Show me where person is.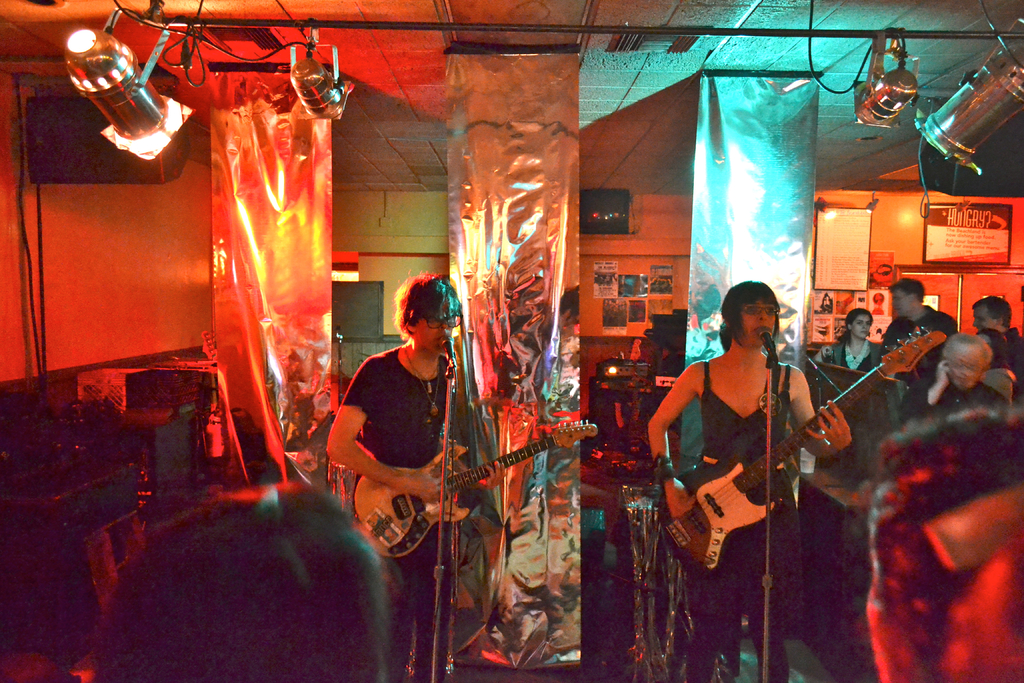
person is at l=323, t=270, r=506, b=682.
